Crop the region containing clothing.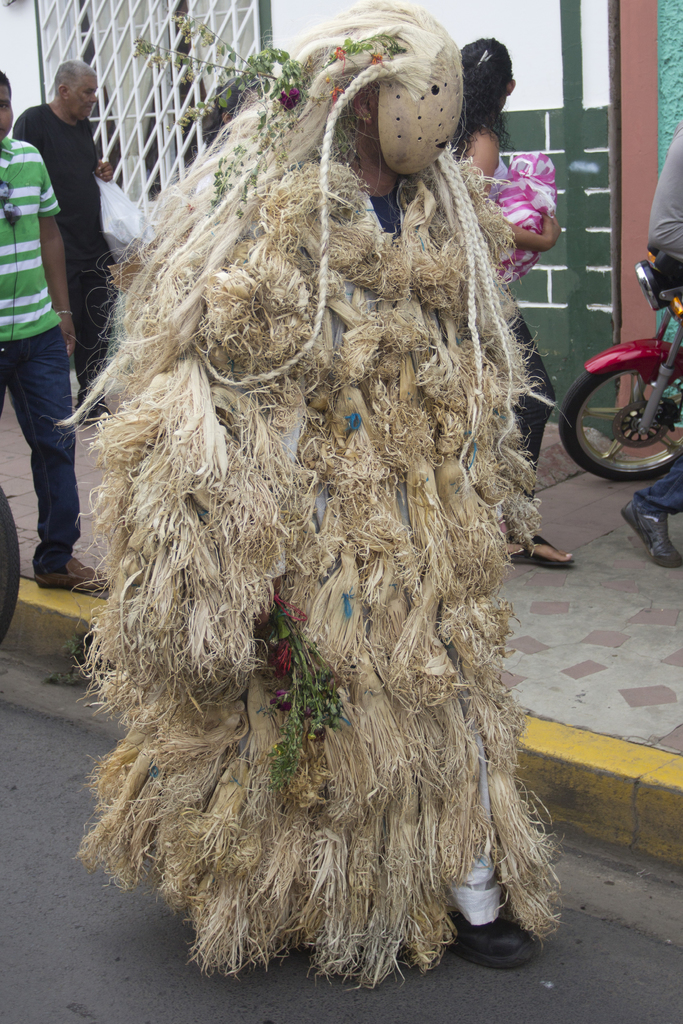
Crop region: <box>647,129,682,521</box>.
